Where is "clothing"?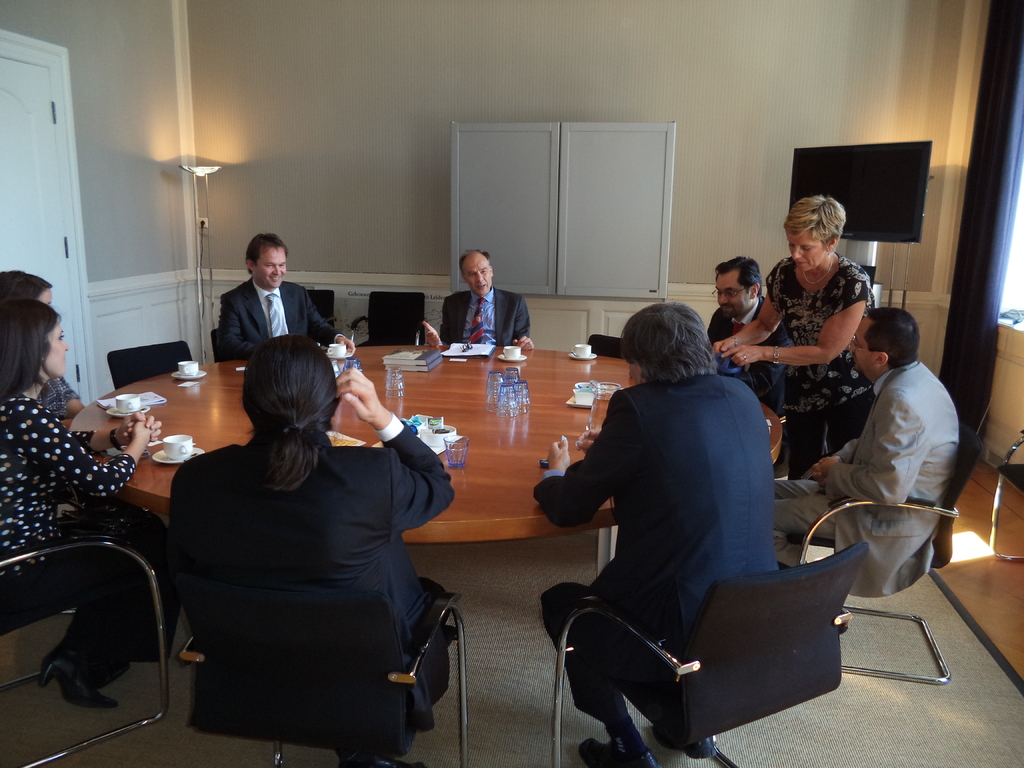
locate(766, 357, 976, 609).
